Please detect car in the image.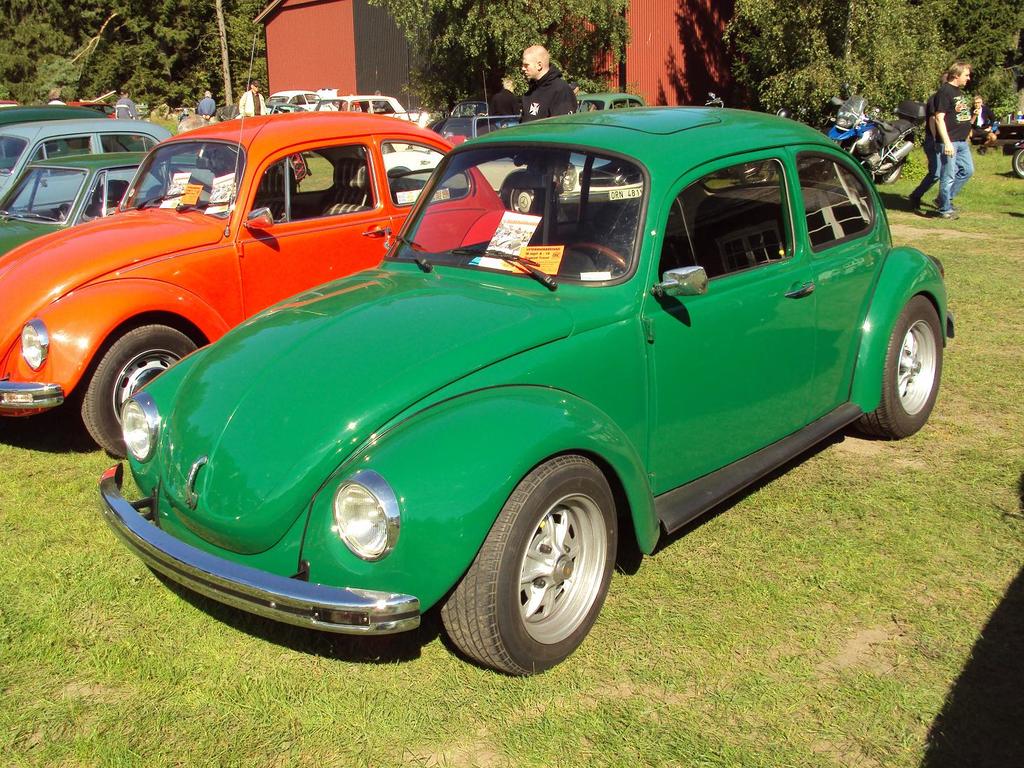
detection(0, 119, 202, 212).
